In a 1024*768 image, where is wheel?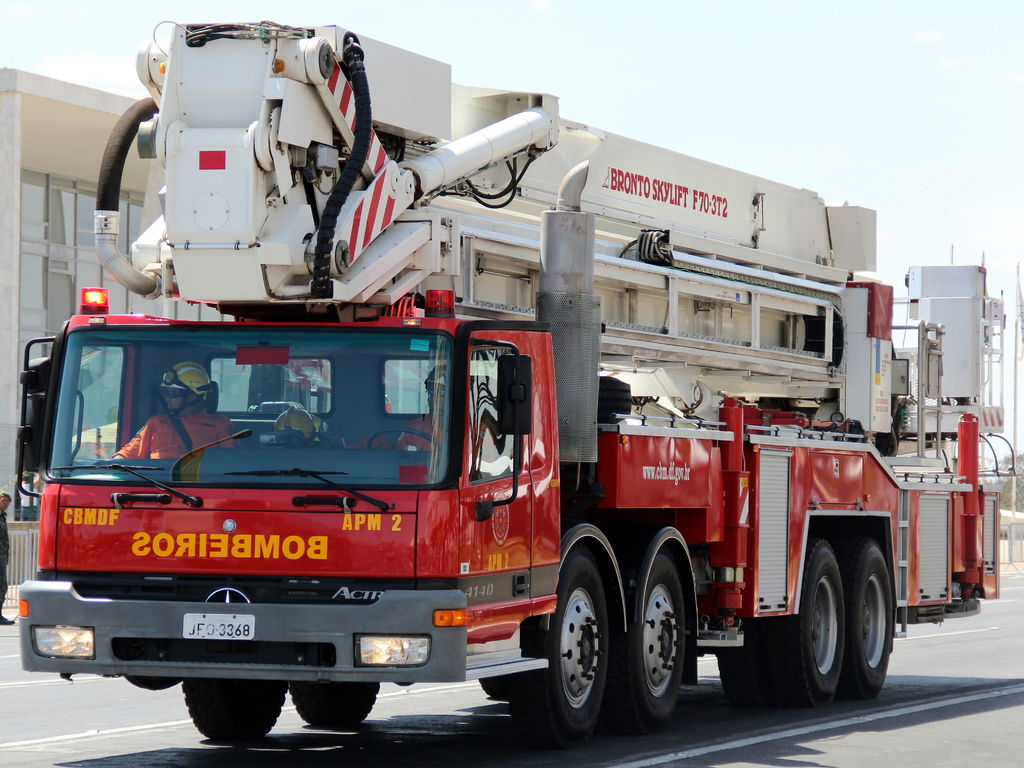
{"left": 282, "top": 676, "right": 382, "bottom": 729}.
